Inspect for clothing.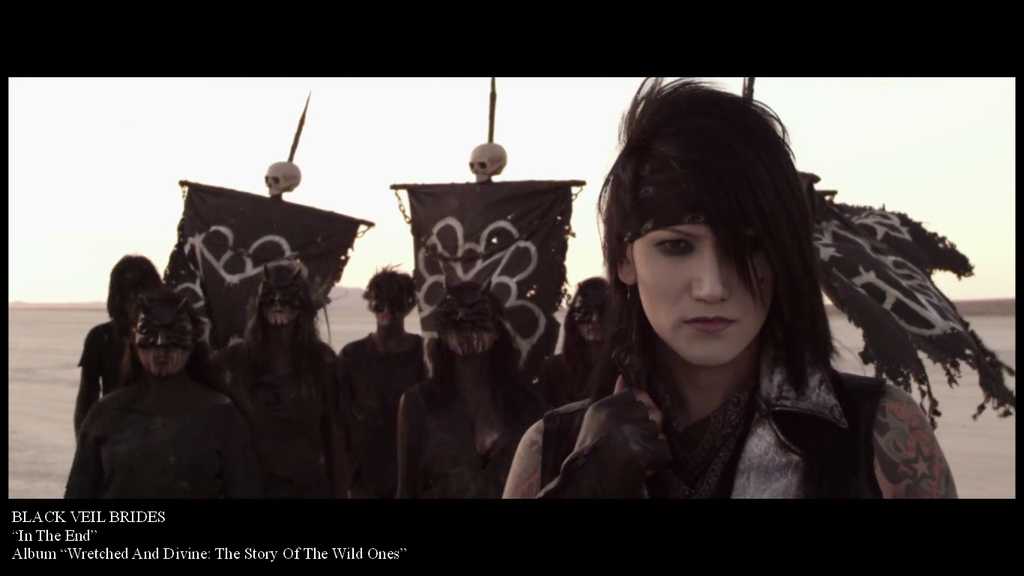
Inspection: bbox(419, 374, 528, 498).
